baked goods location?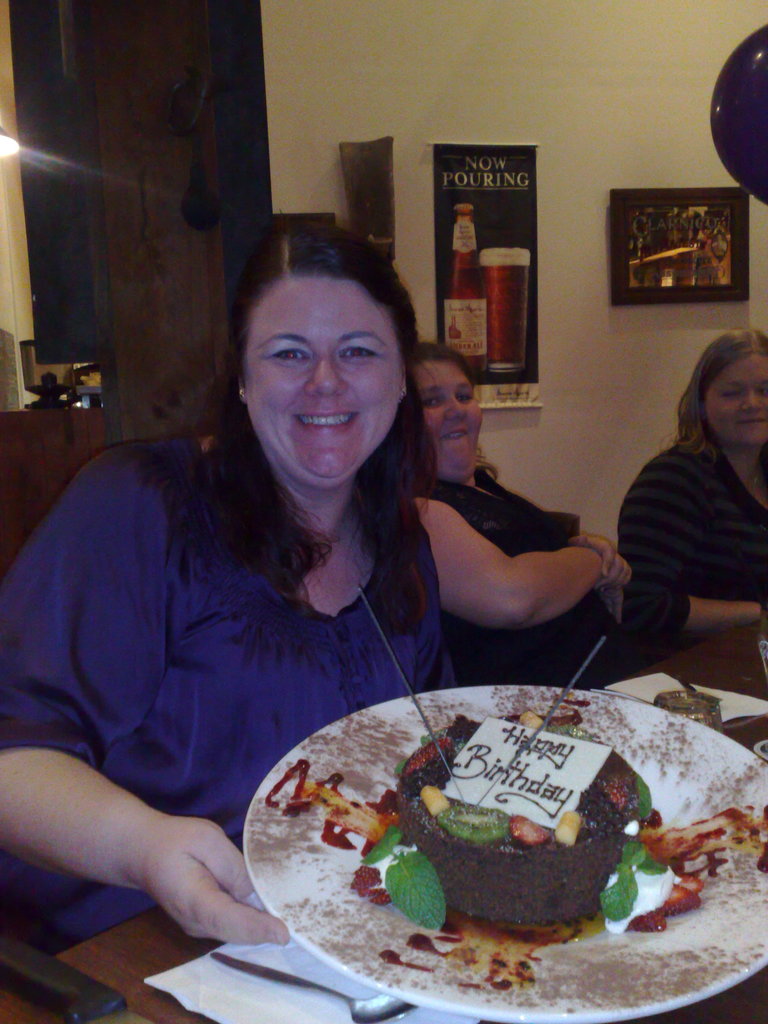
x1=380 y1=714 x2=677 y2=929
